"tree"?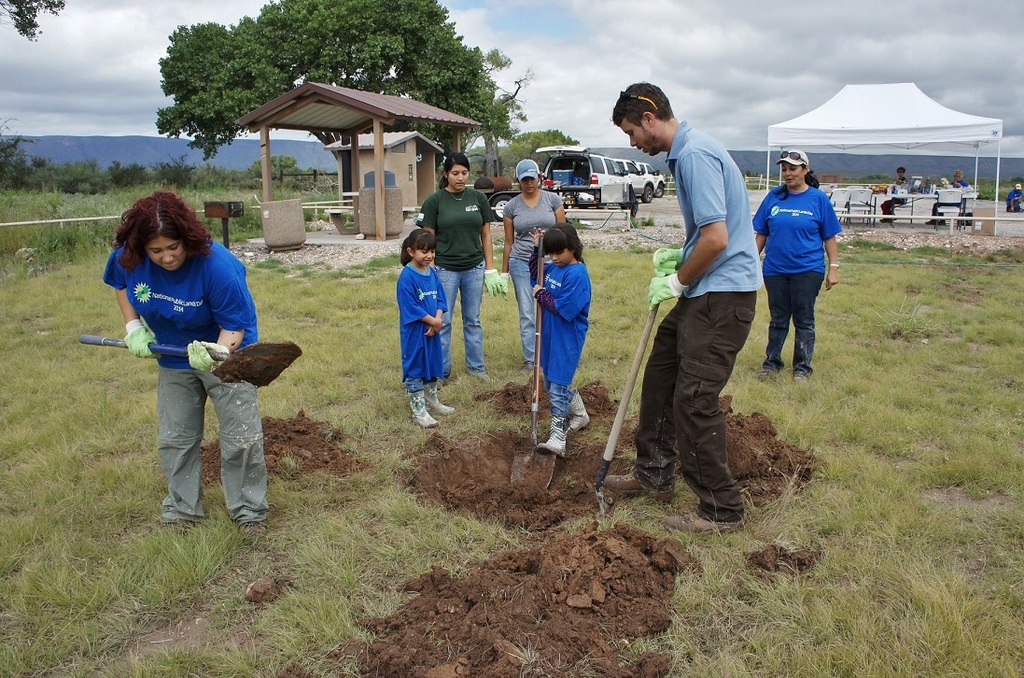
<region>154, 0, 526, 200</region>
